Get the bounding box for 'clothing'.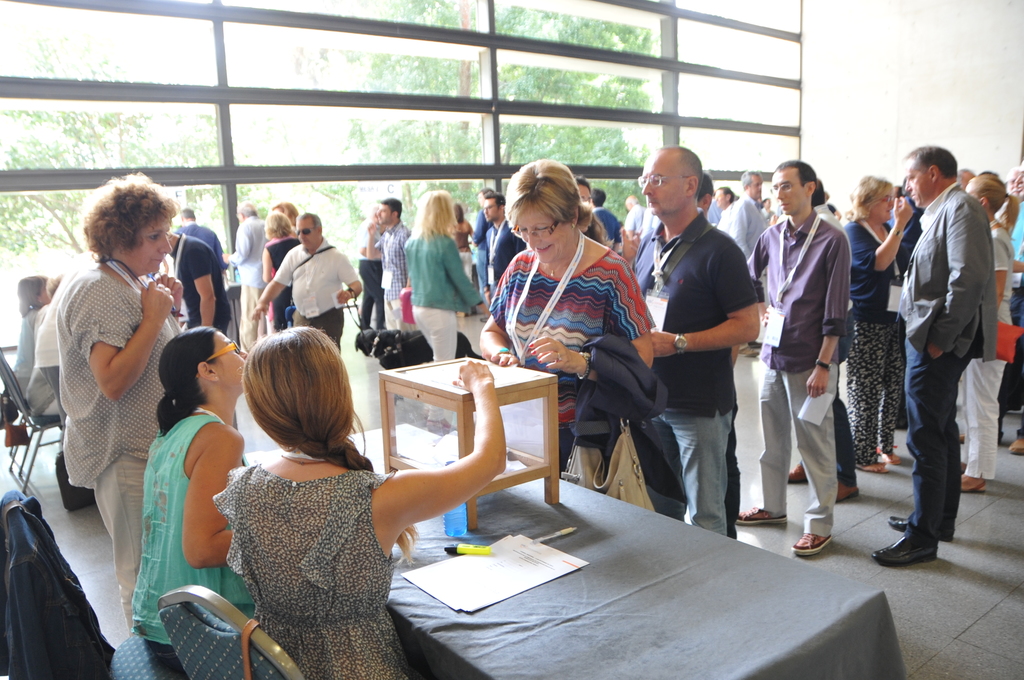
(723, 213, 842, 525).
